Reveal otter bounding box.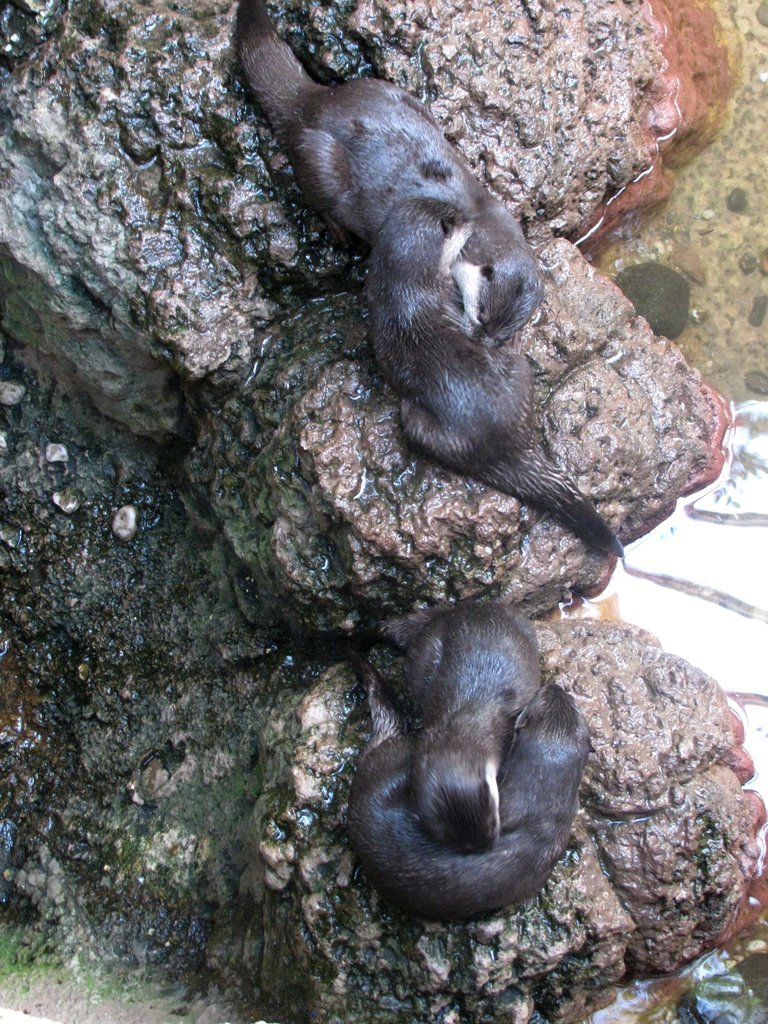
Revealed: [left=345, top=602, right=588, bottom=927].
